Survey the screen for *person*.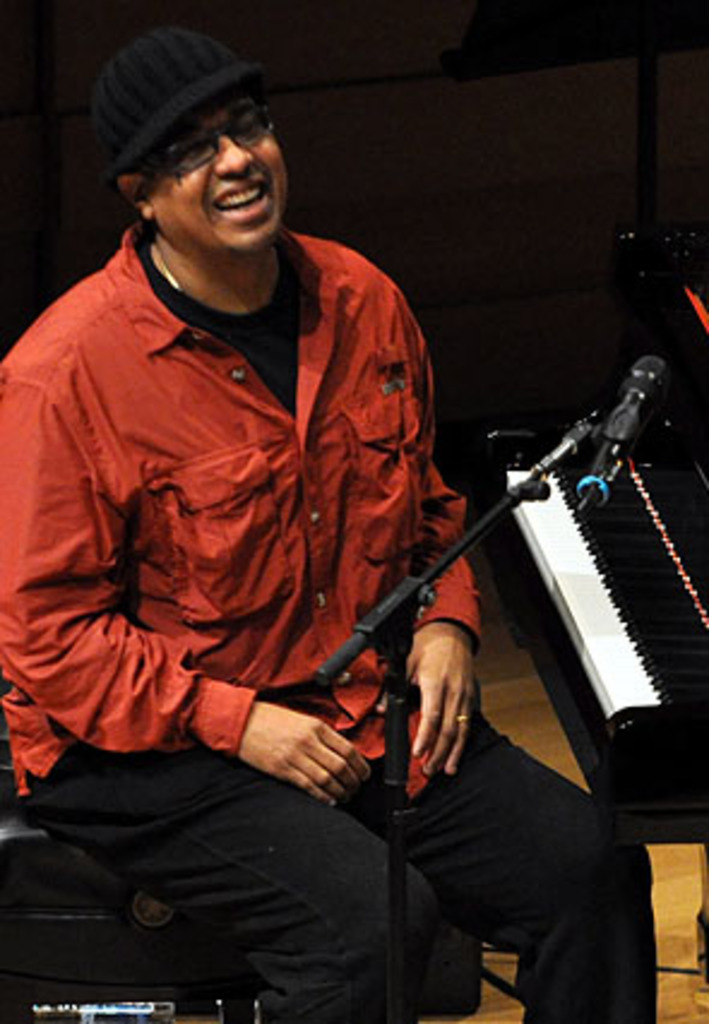
Survey found: bbox=(0, 24, 661, 1022).
